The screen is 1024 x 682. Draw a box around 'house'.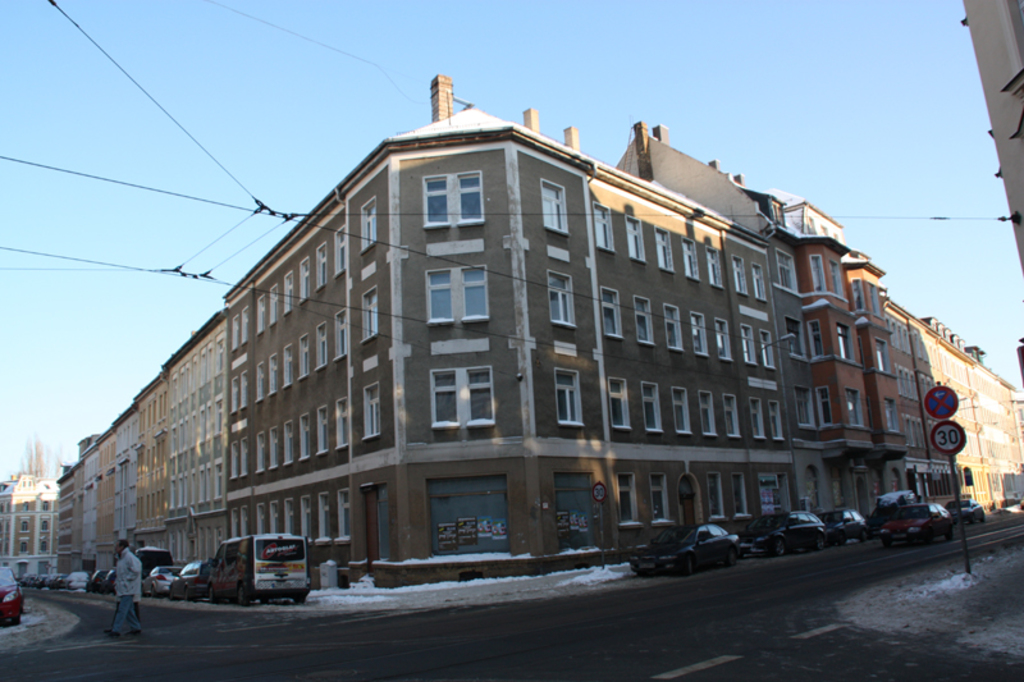
[87, 407, 133, 564].
